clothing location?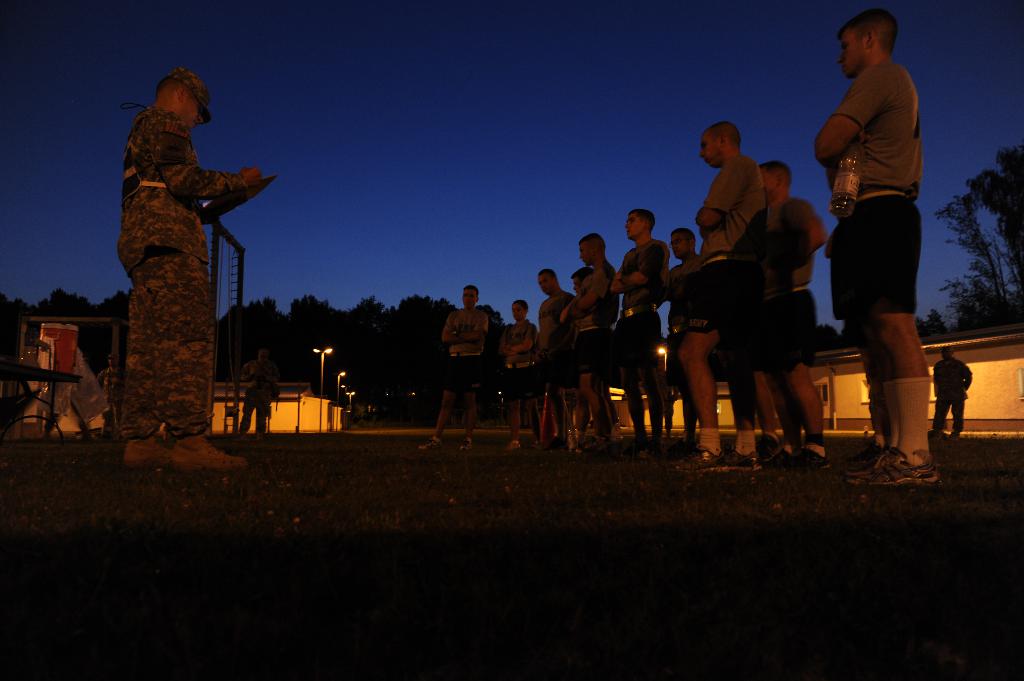
box(537, 298, 576, 389)
